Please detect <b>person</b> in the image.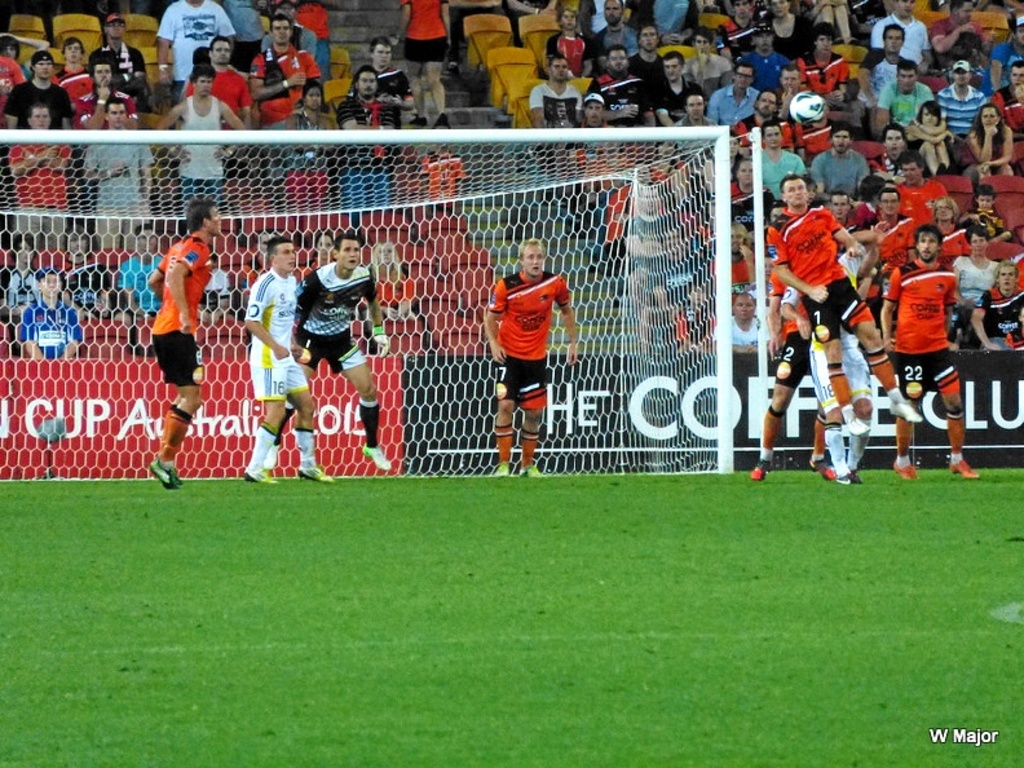
301 228 334 273.
